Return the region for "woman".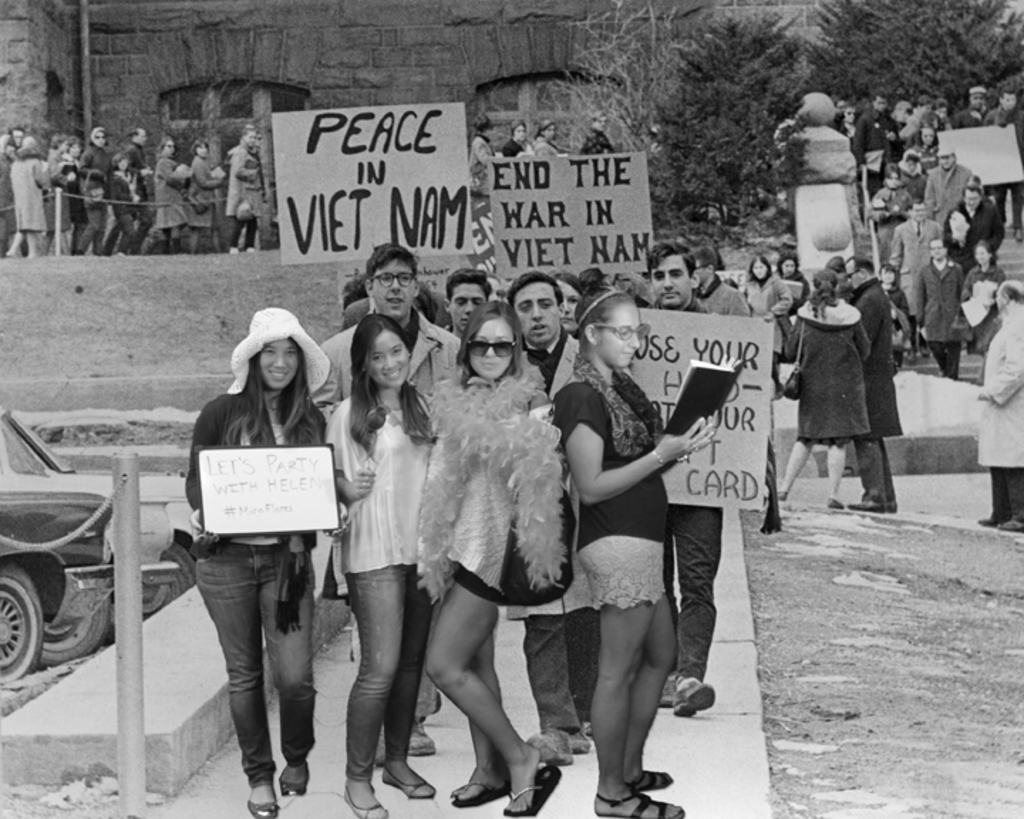
region(769, 246, 816, 309).
